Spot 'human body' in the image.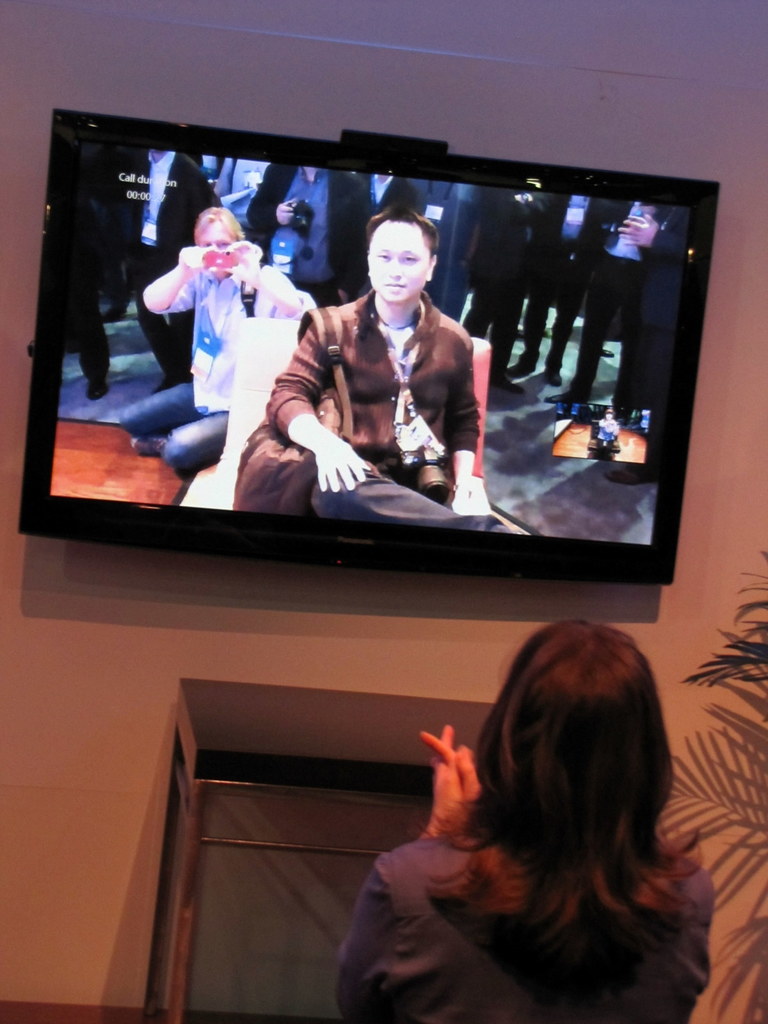
'human body' found at 301/662/724/1023.
